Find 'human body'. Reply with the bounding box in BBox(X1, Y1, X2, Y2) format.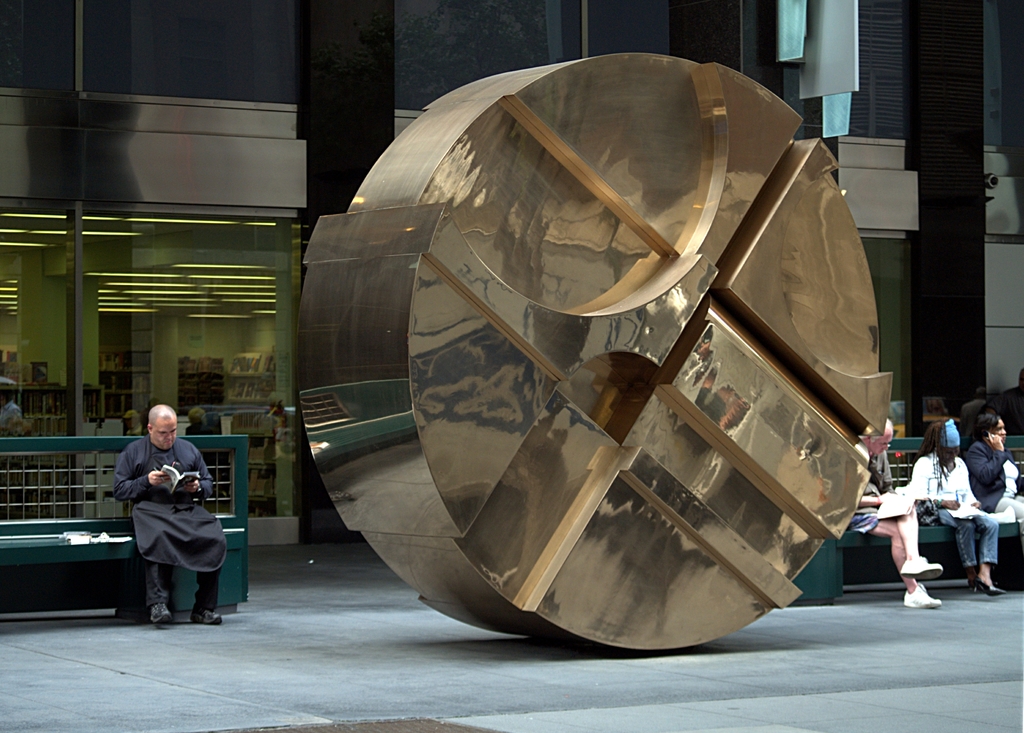
BBox(0, 399, 21, 431).
